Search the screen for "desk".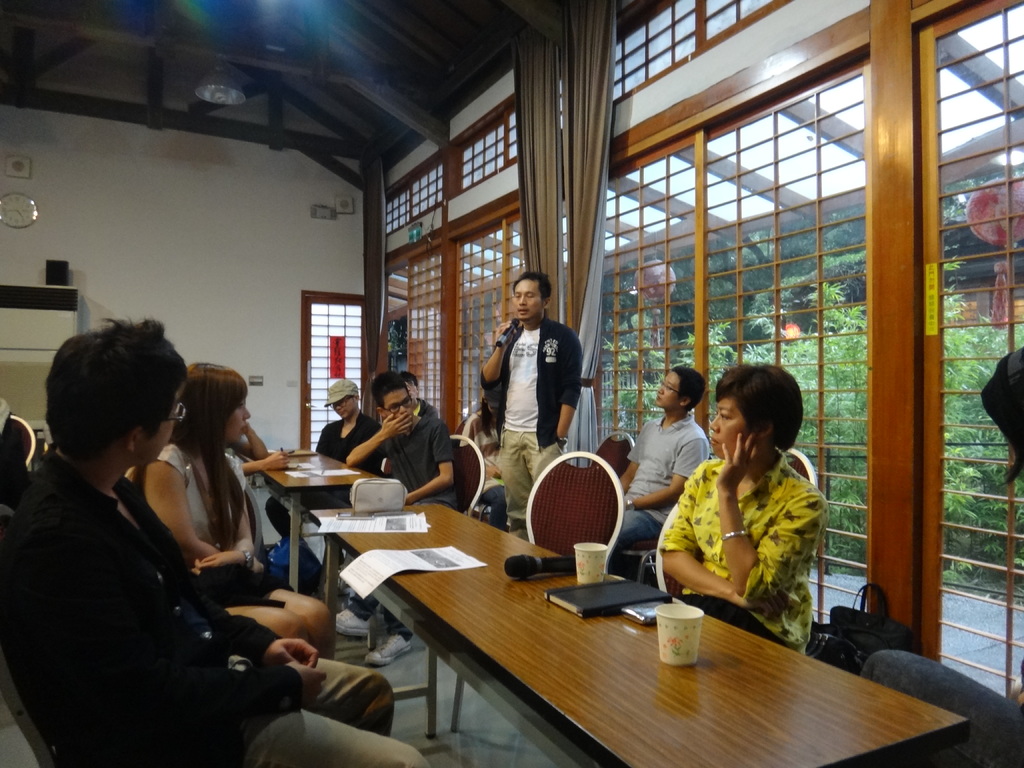
Found at (234,449,394,595).
